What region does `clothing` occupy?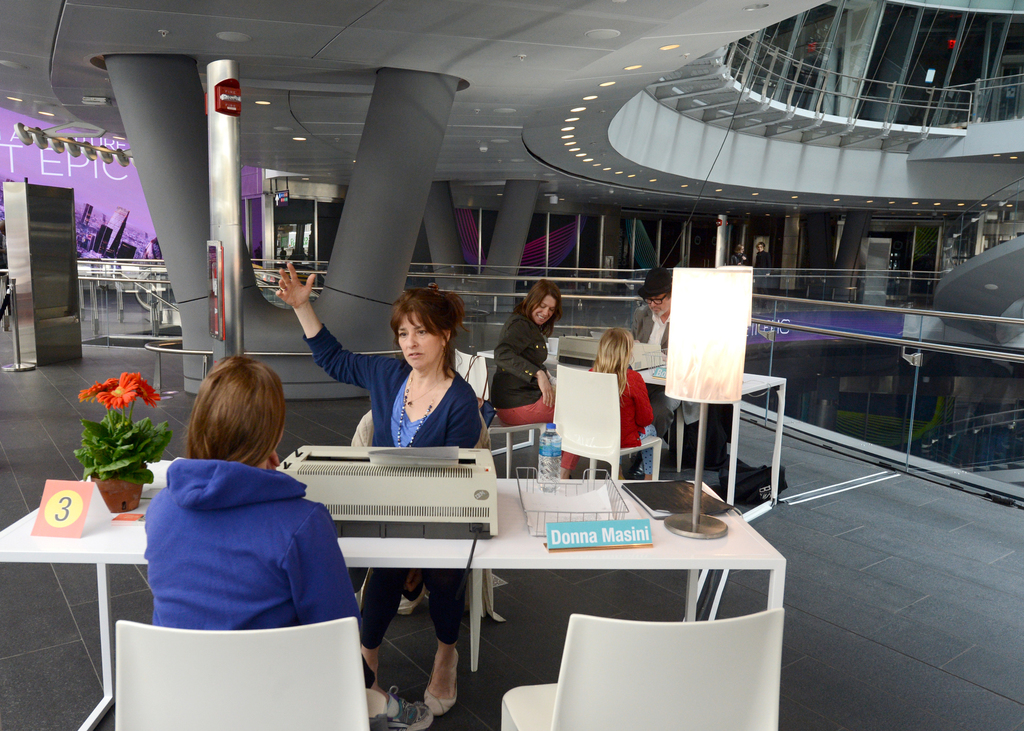
box=[630, 295, 707, 442].
